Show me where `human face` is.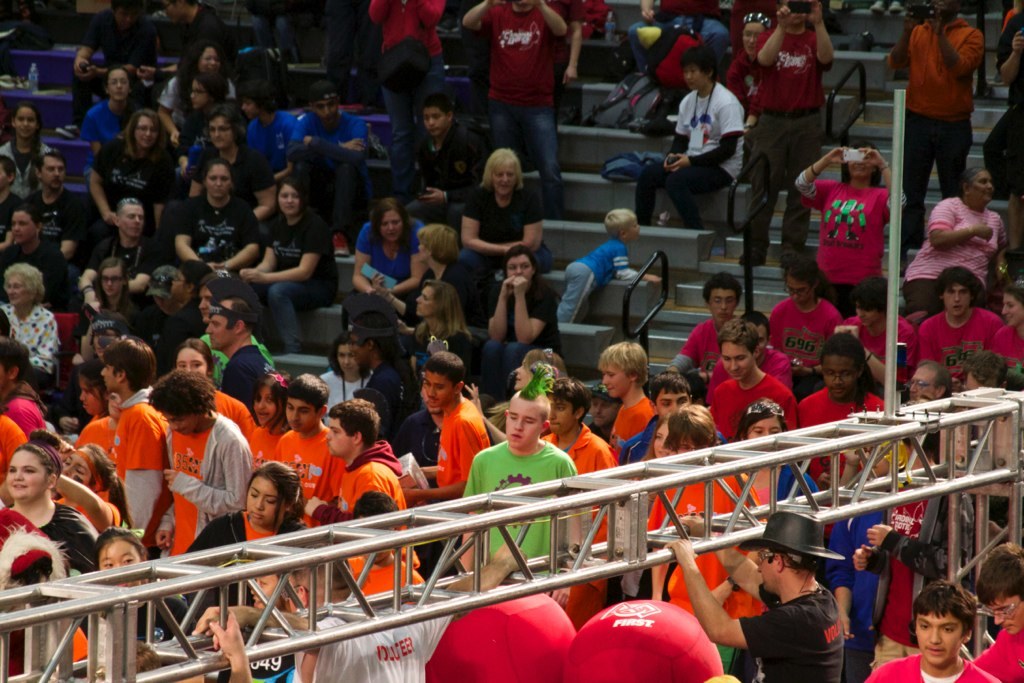
`human face` is at [940,281,972,318].
